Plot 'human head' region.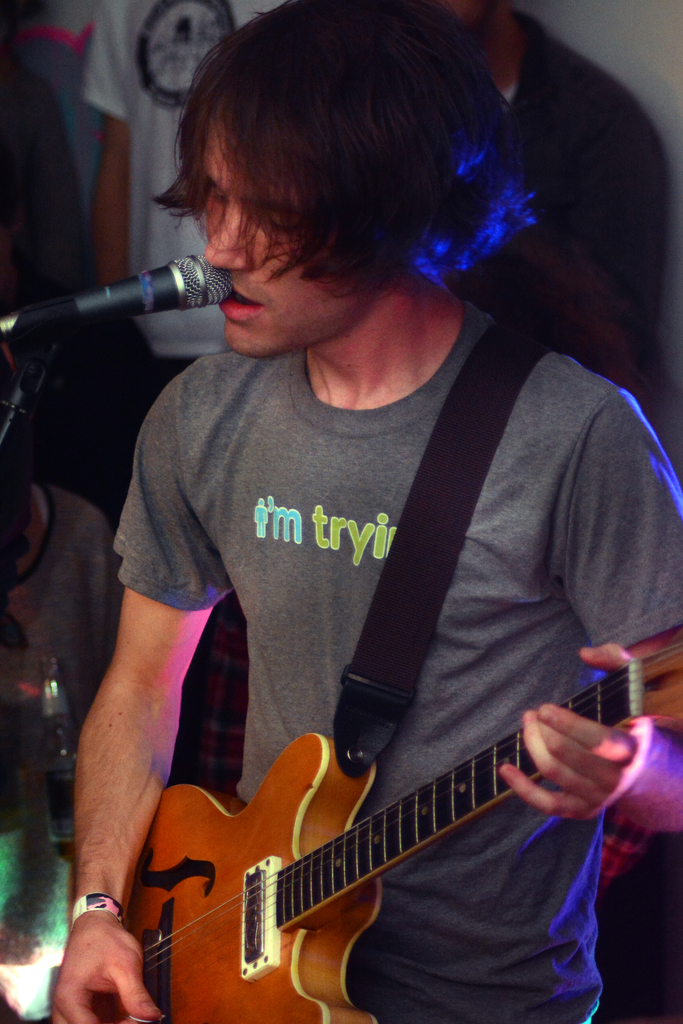
Plotted at <bbox>135, 35, 476, 362</bbox>.
